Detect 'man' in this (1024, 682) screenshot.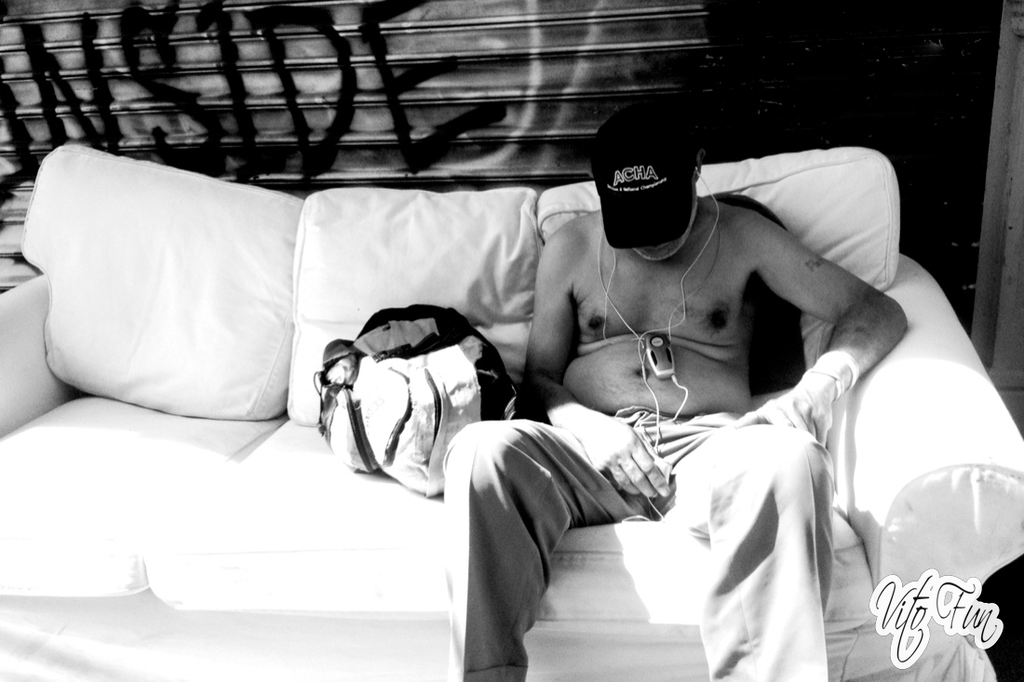
Detection: x1=344, y1=102, x2=935, y2=666.
